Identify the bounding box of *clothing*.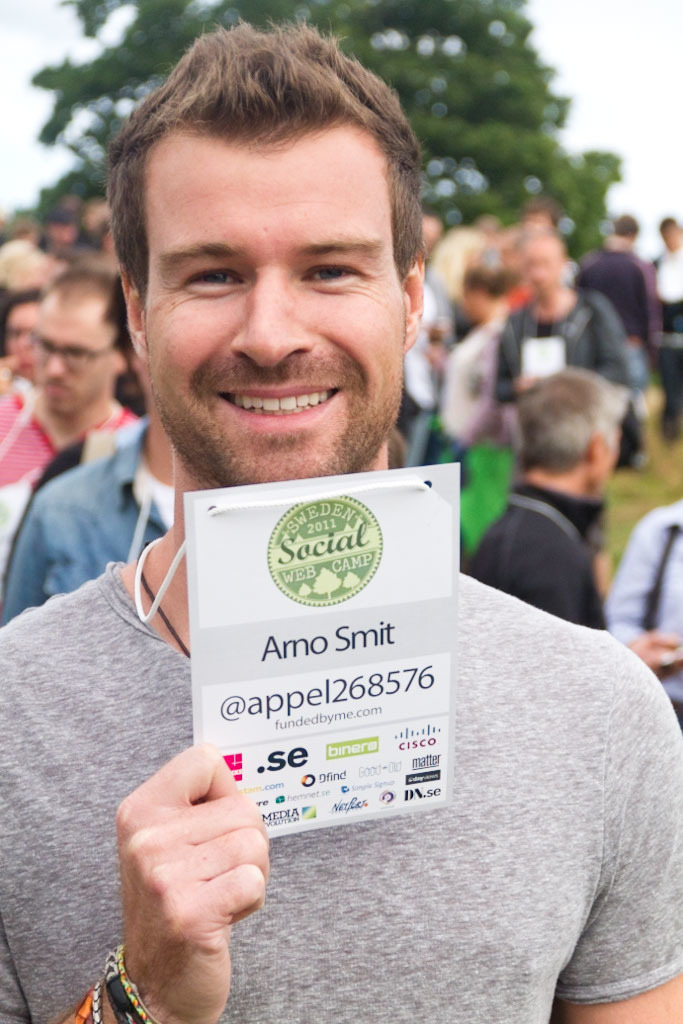
0:556:682:1023.
